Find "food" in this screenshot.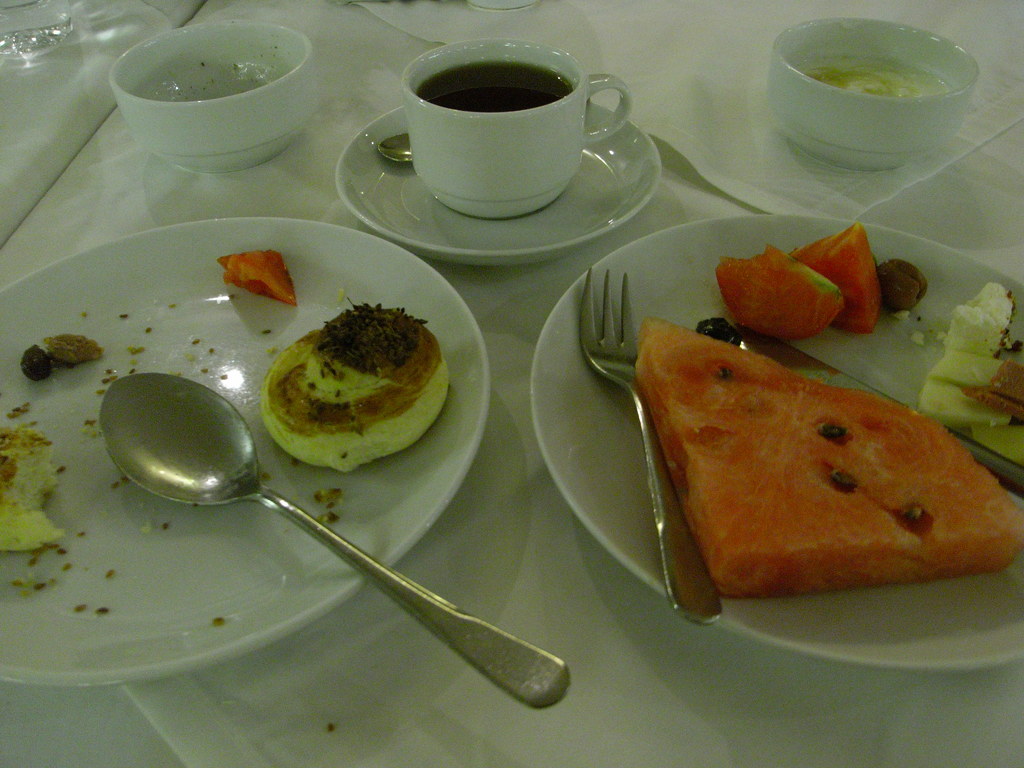
The bounding box for "food" is (left=21, top=331, right=99, bottom=379).
